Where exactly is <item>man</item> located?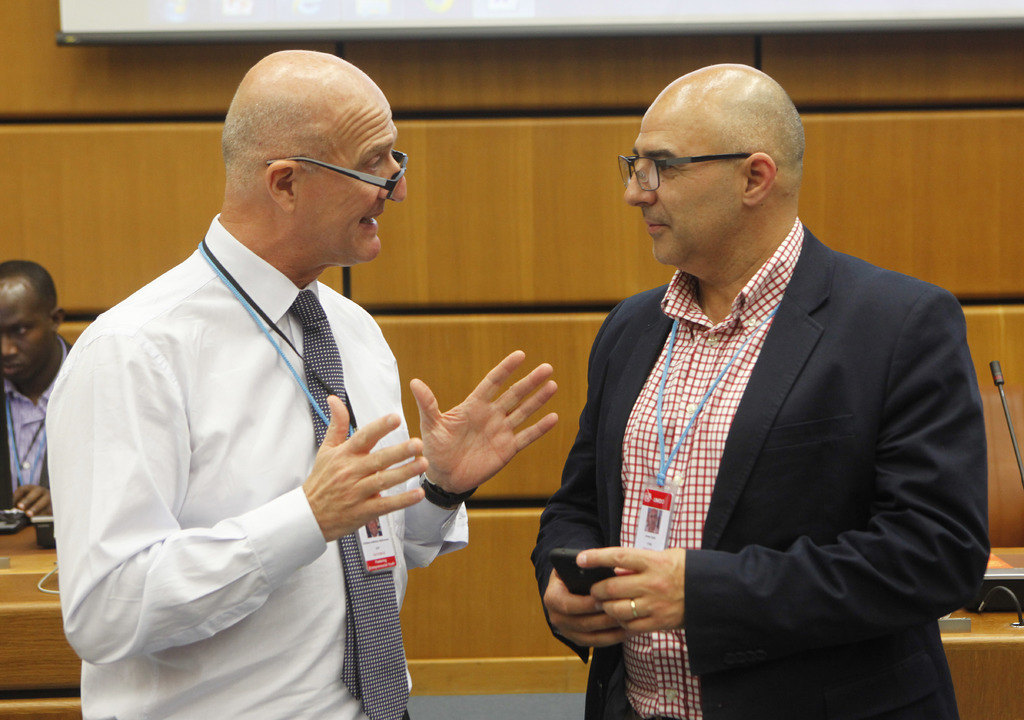
Its bounding box is <bbox>527, 62, 989, 719</bbox>.
